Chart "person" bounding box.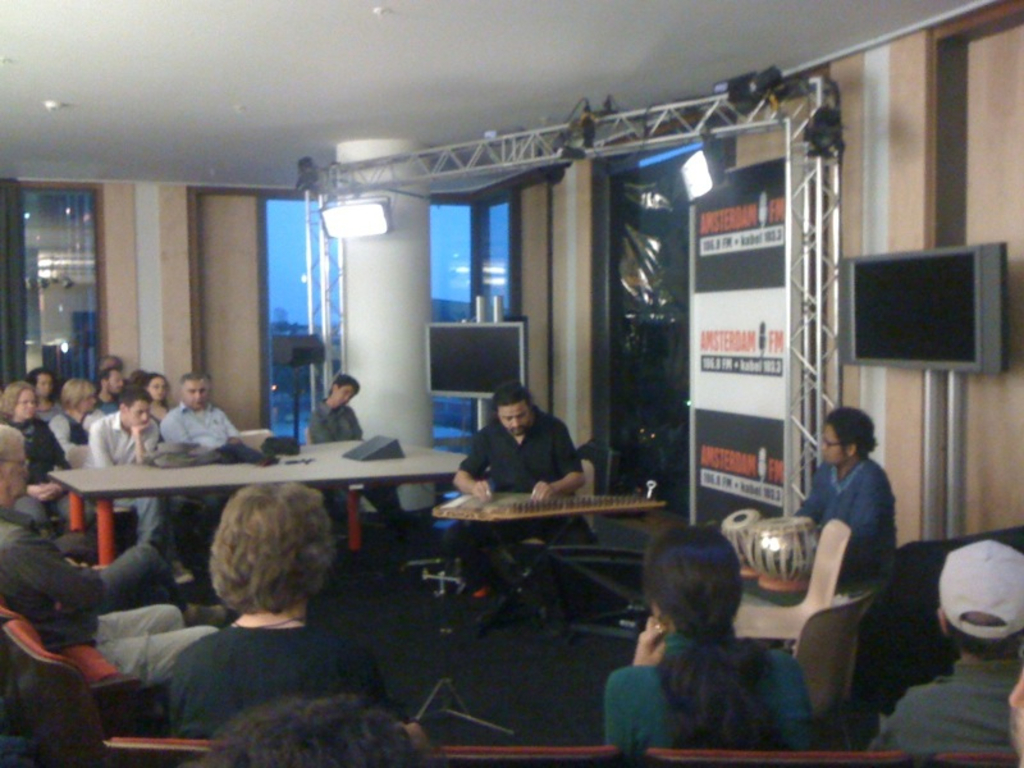
Charted: x1=806, y1=399, x2=908, y2=632.
